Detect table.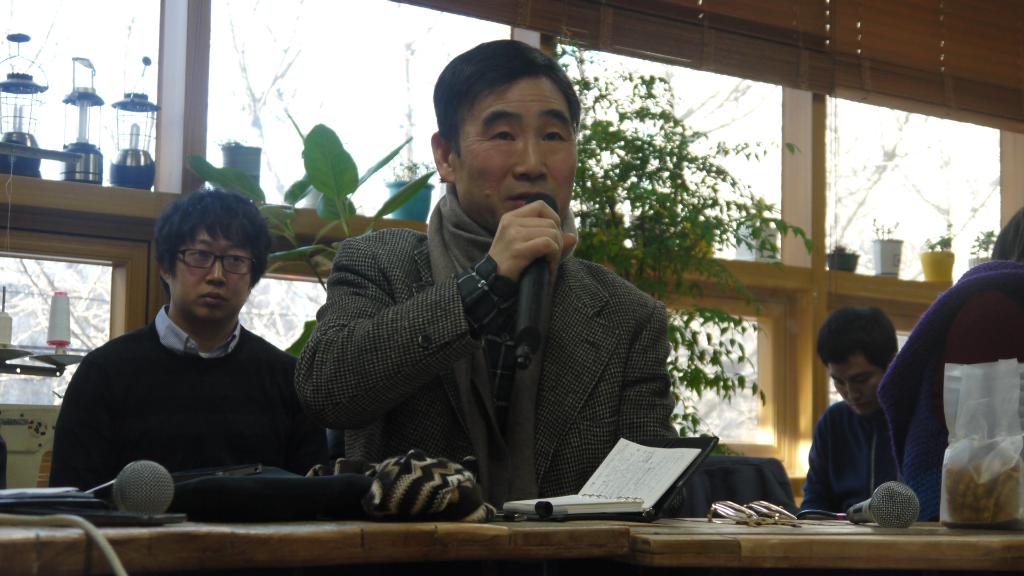
Detected at box(0, 514, 1023, 575).
